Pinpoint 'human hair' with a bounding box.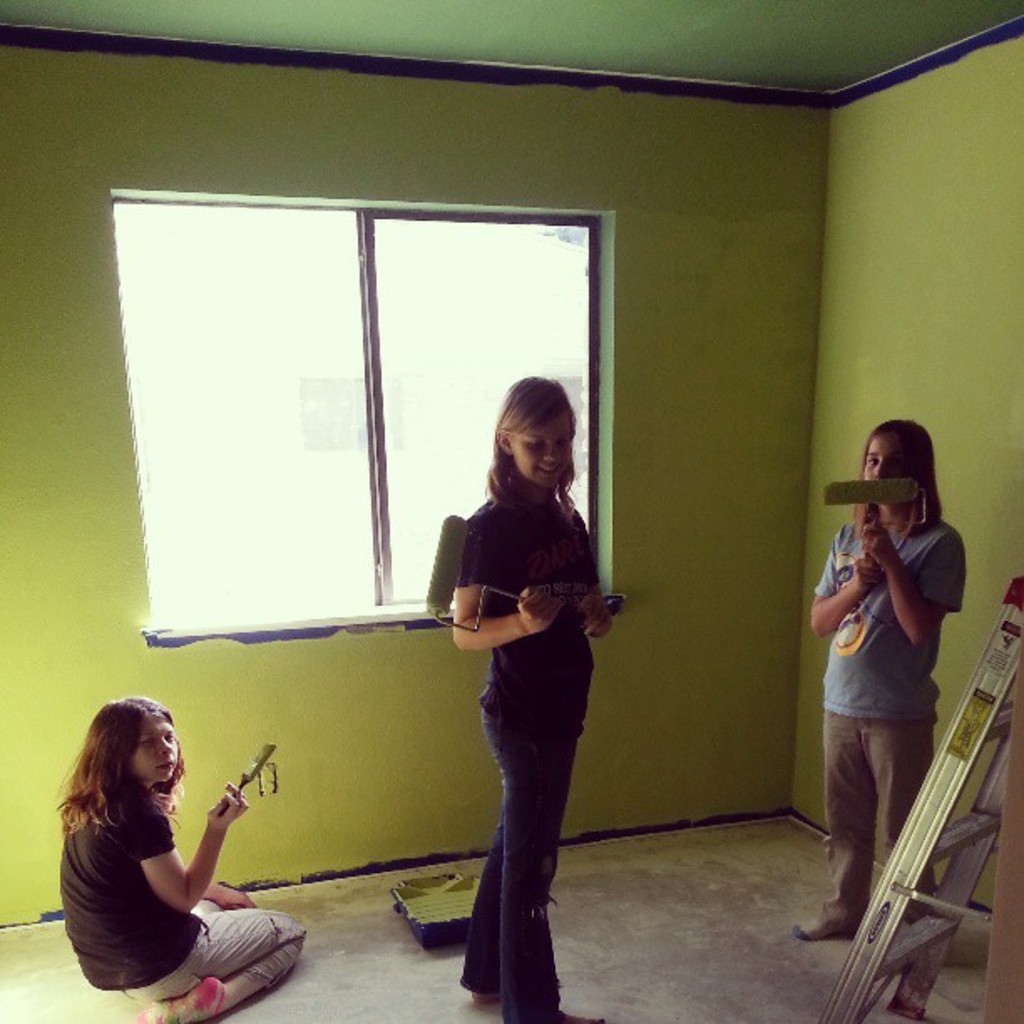
BBox(853, 417, 945, 540).
